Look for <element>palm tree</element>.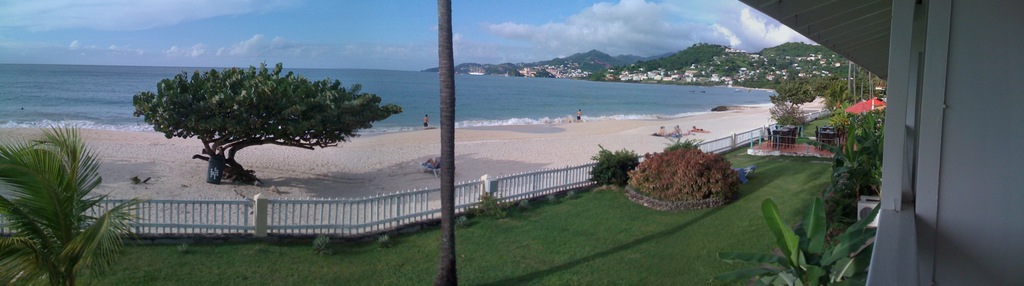
Found: 8 122 125 278.
